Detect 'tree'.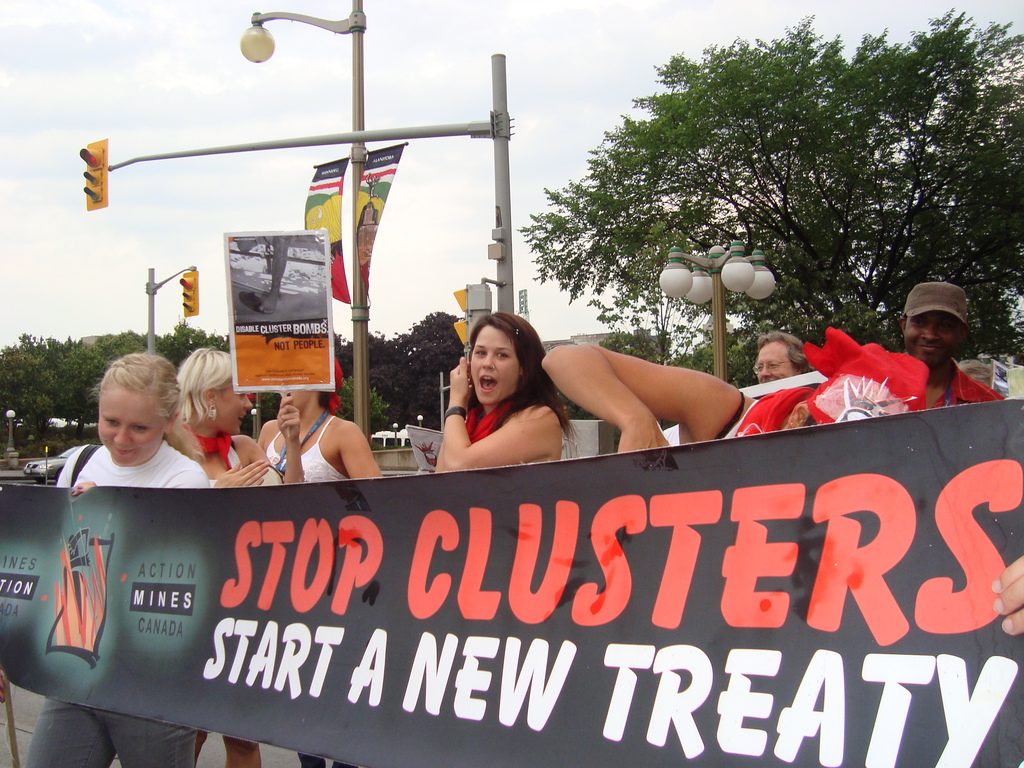
Detected at (left=0, top=320, right=689, bottom=501).
